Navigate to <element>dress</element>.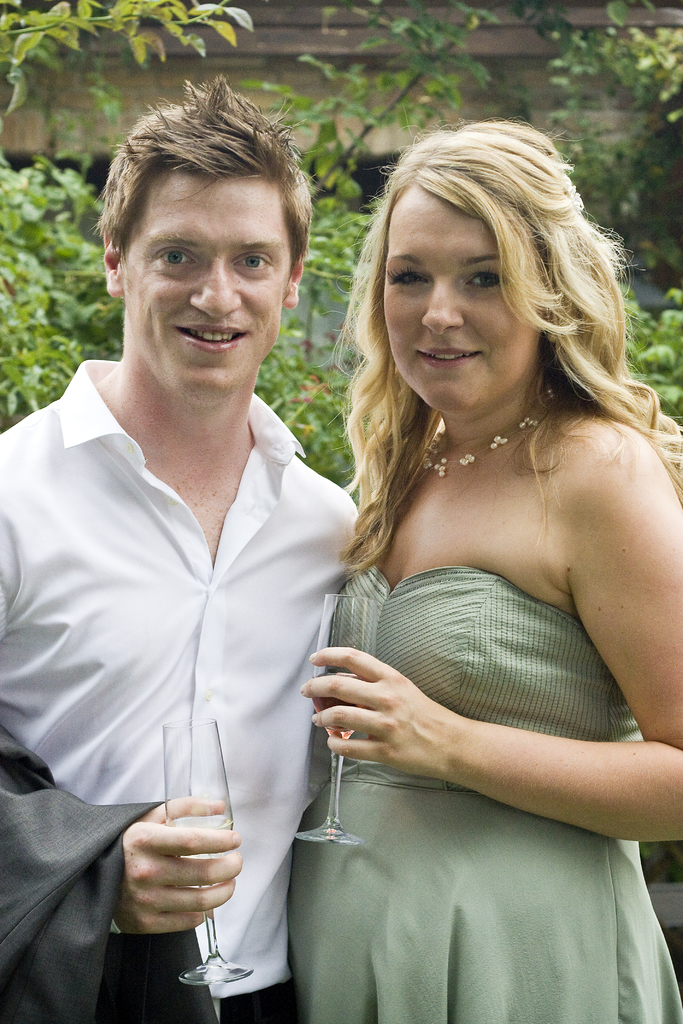
Navigation target: <box>288,564,682,1023</box>.
